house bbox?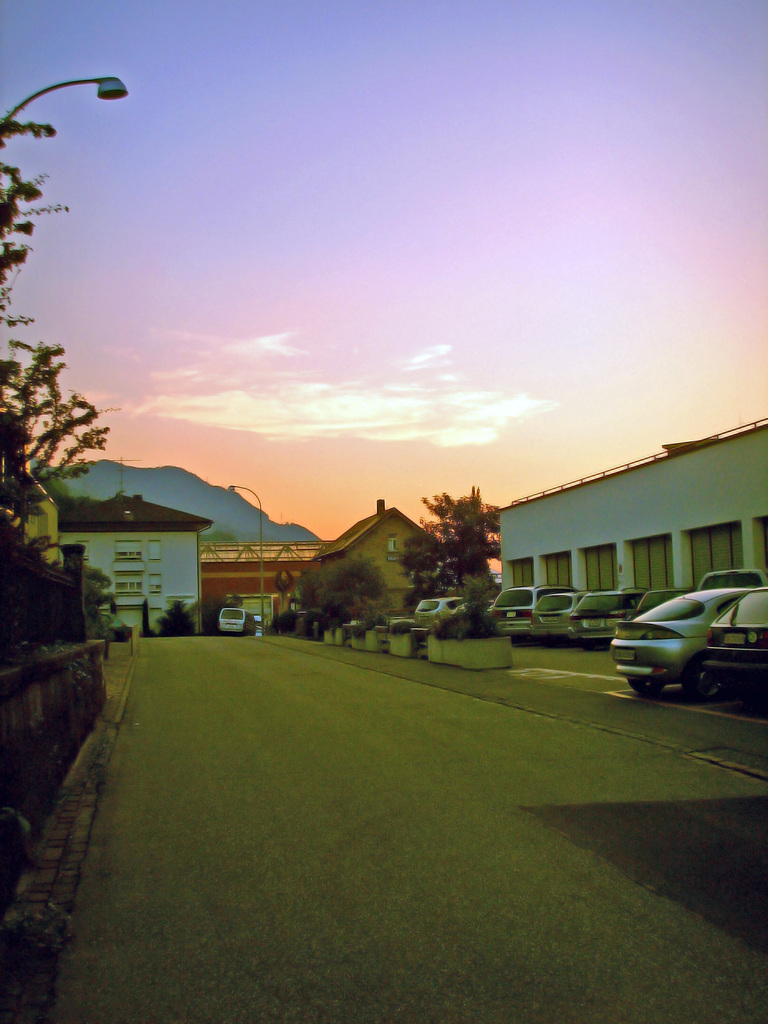
left=486, top=420, right=767, bottom=595
